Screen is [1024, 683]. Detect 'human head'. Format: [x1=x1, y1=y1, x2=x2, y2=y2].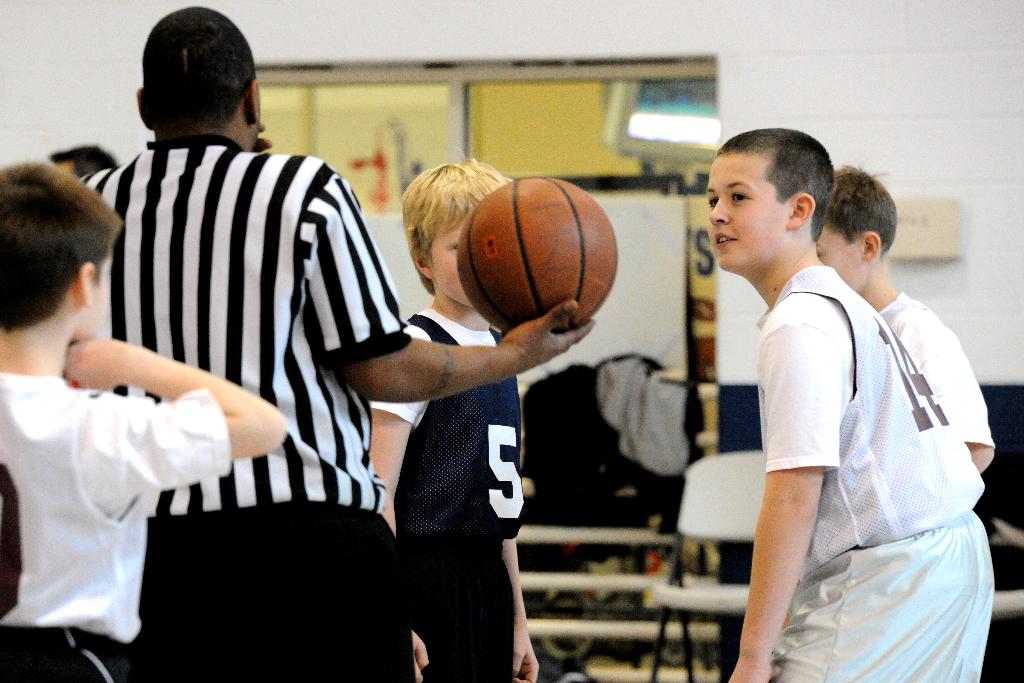
[x1=818, y1=159, x2=902, y2=297].
